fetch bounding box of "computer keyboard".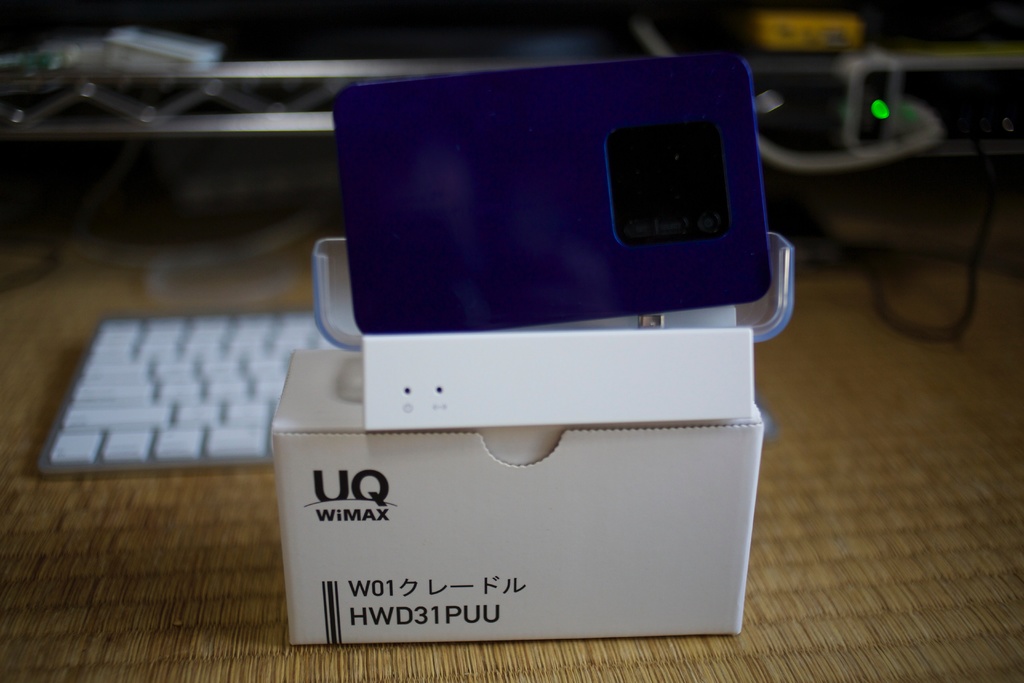
Bbox: x1=44 y1=304 x2=778 y2=477.
